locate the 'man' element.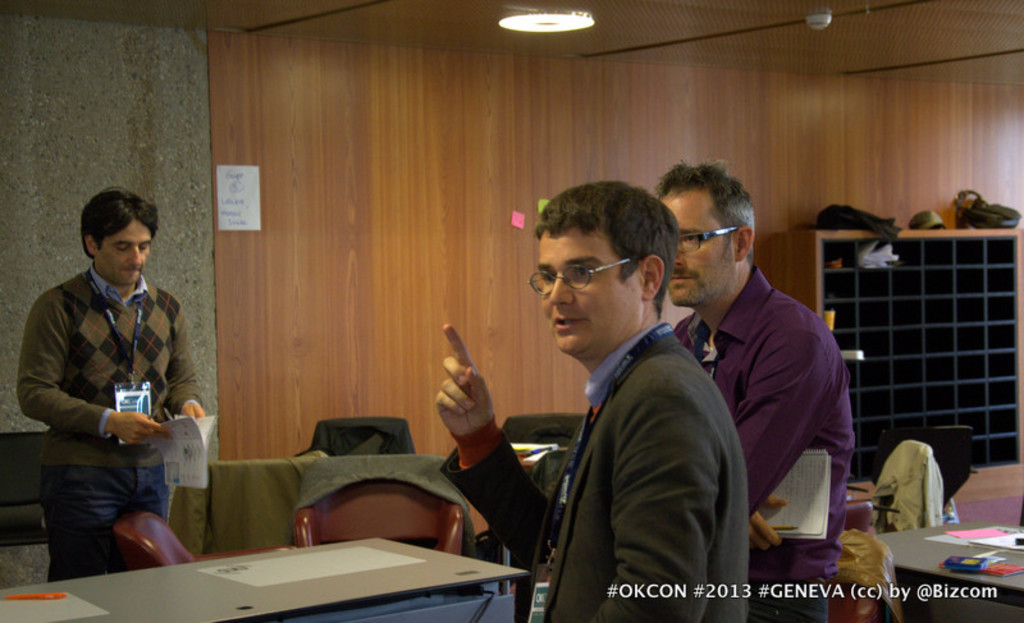
Element bbox: (x1=17, y1=185, x2=212, y2=585).
